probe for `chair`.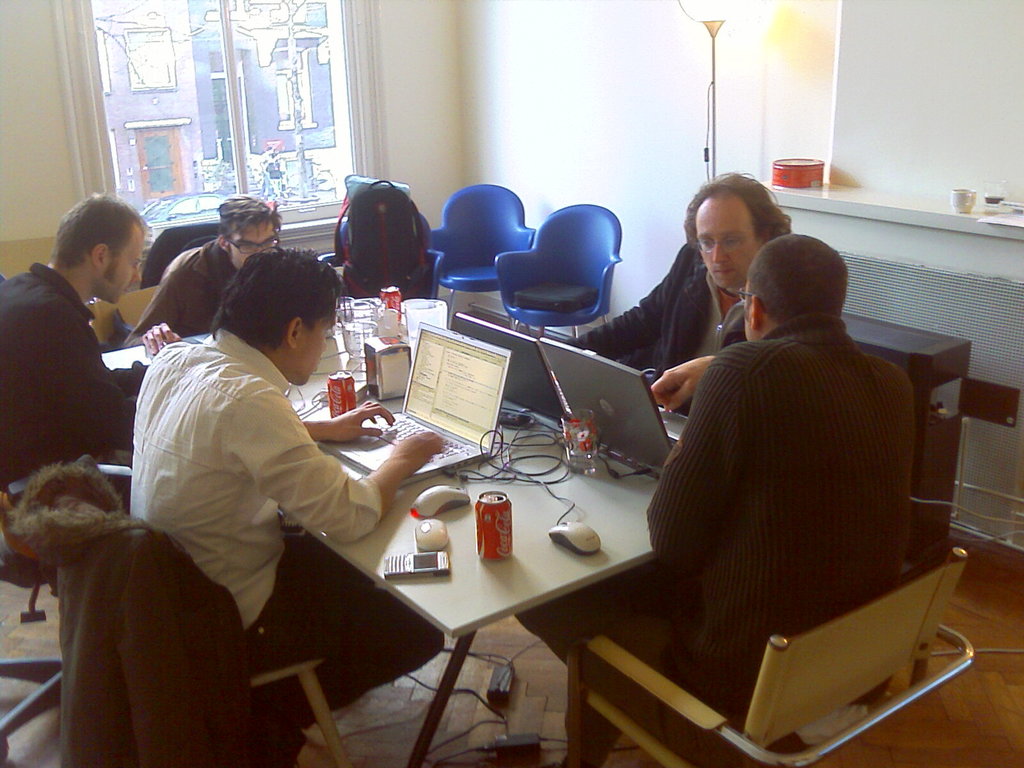
Probe result: <region>183, 234, 218, 255</region>.
